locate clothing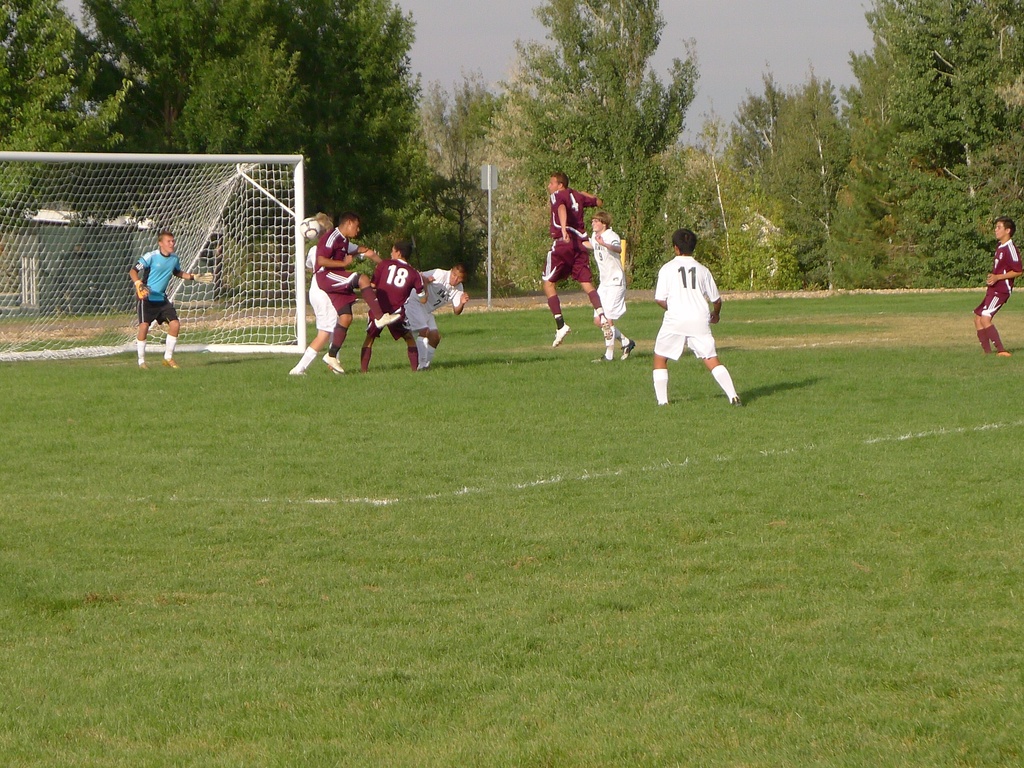
<box>294,343,317,371</box>
